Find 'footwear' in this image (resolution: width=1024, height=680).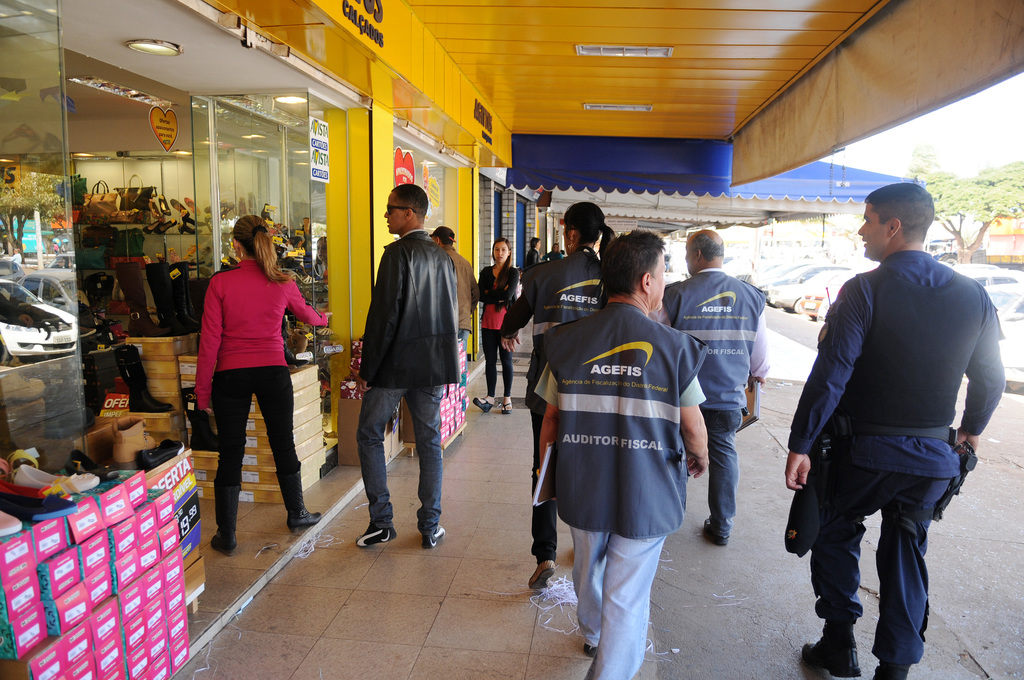
<bbox>353, 522, 396, 548</bbox>.
